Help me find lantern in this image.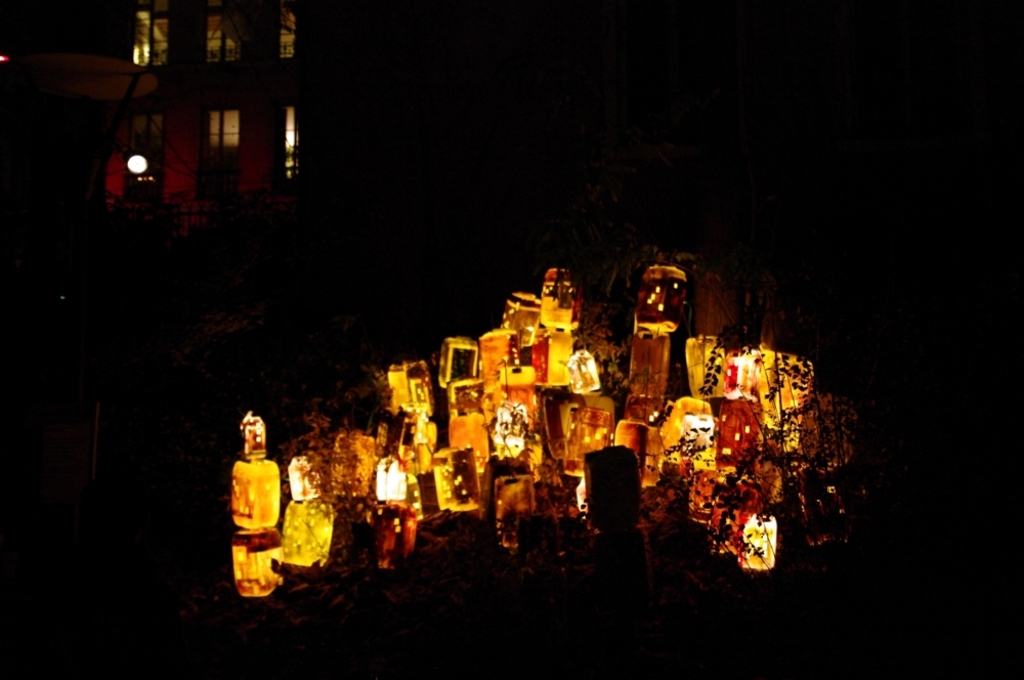
Found it: <bbox>633, 259, 701, 348</bbox>.
